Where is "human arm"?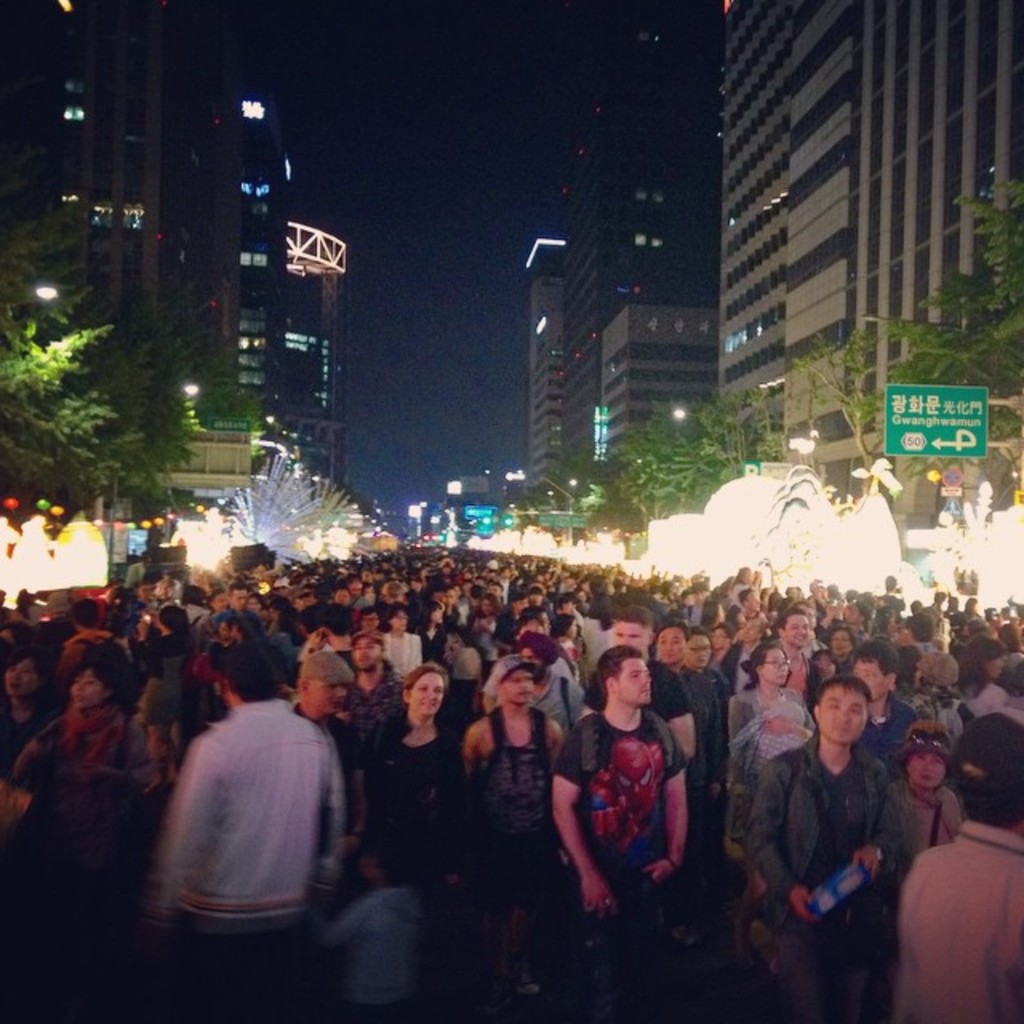
x1=648 y1=714 x2=690 y2=882.
